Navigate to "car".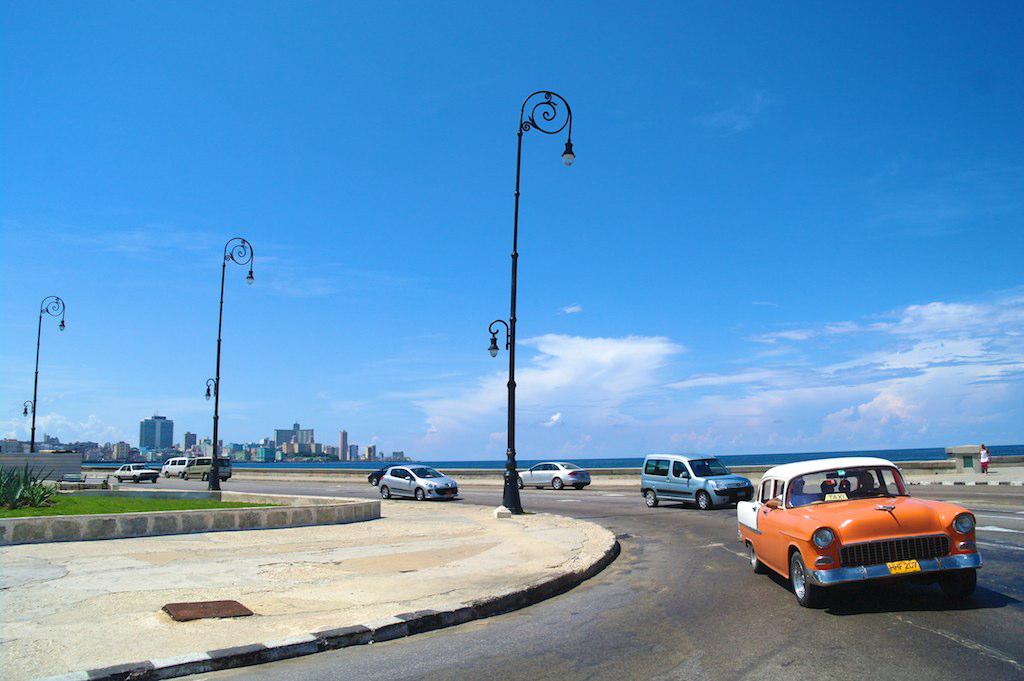
Navigation target: 636,452,754,510.
